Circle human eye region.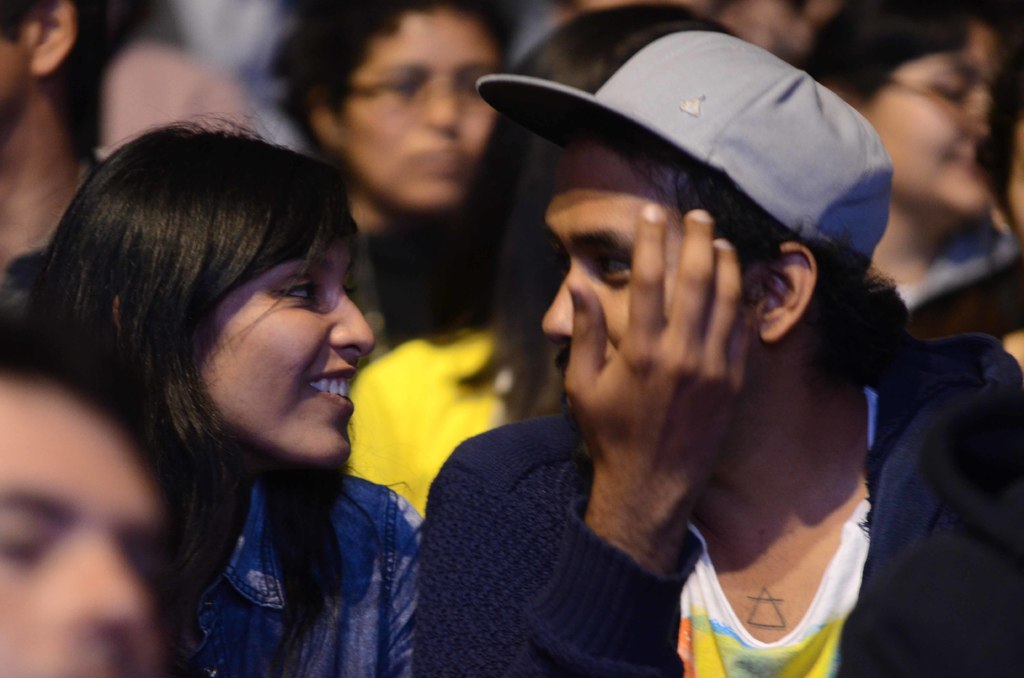
Region: left=933, top=74, right=970, bottom=106.
